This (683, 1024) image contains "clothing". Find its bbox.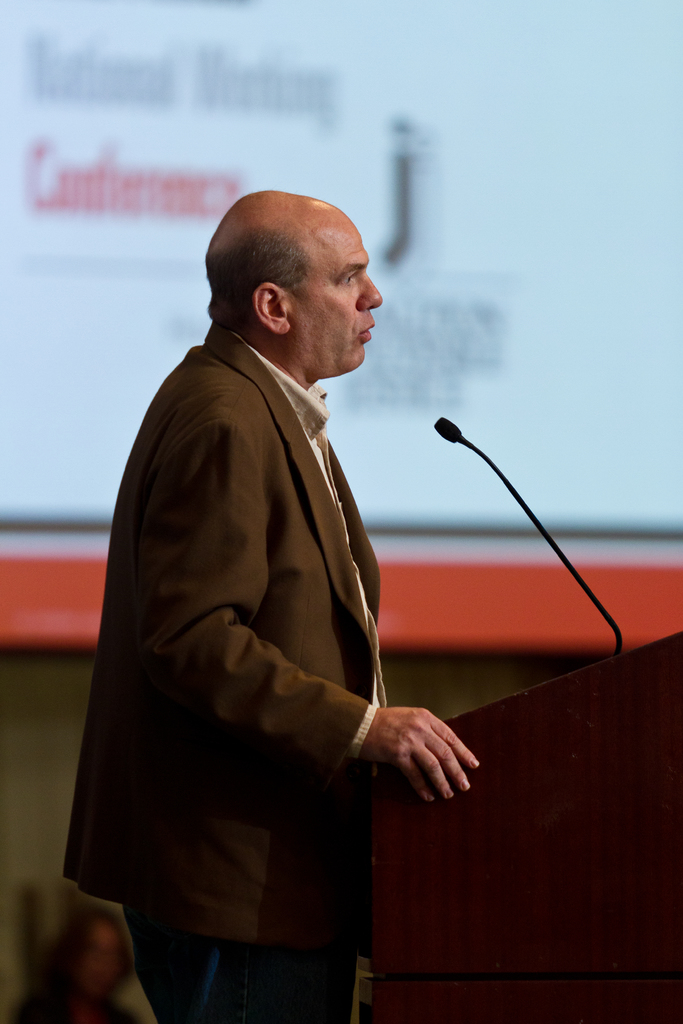
crop(0, 961, 157, 1023).
